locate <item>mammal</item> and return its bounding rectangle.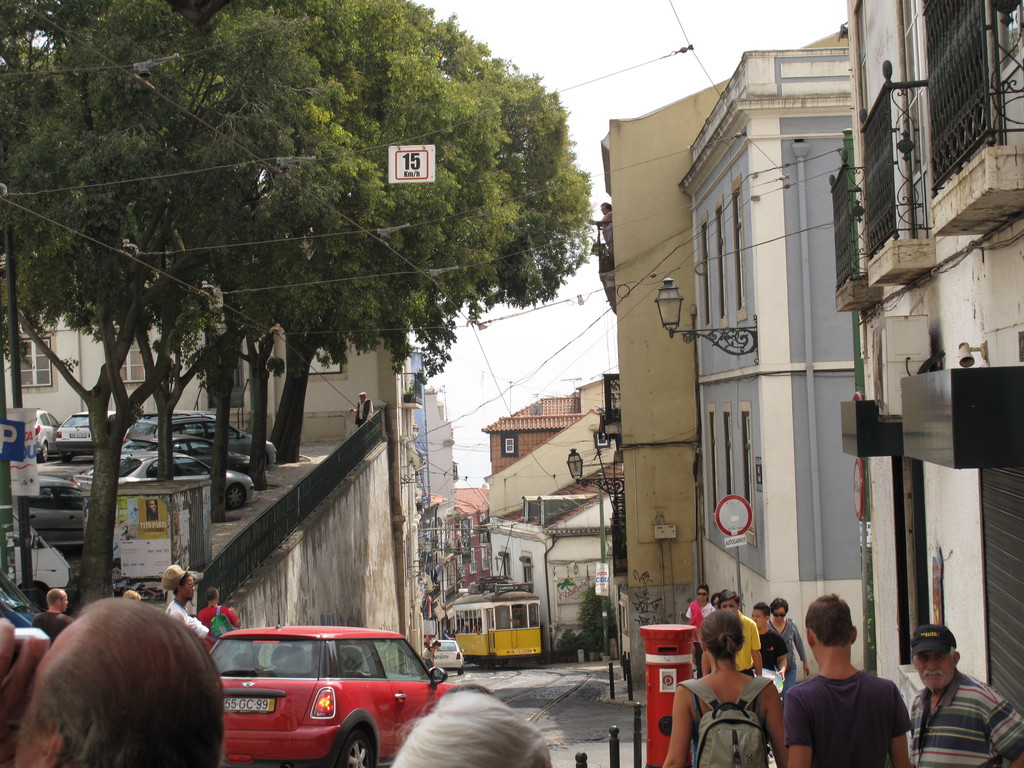
x1=146 y1=500 x2=157 y2=516.
